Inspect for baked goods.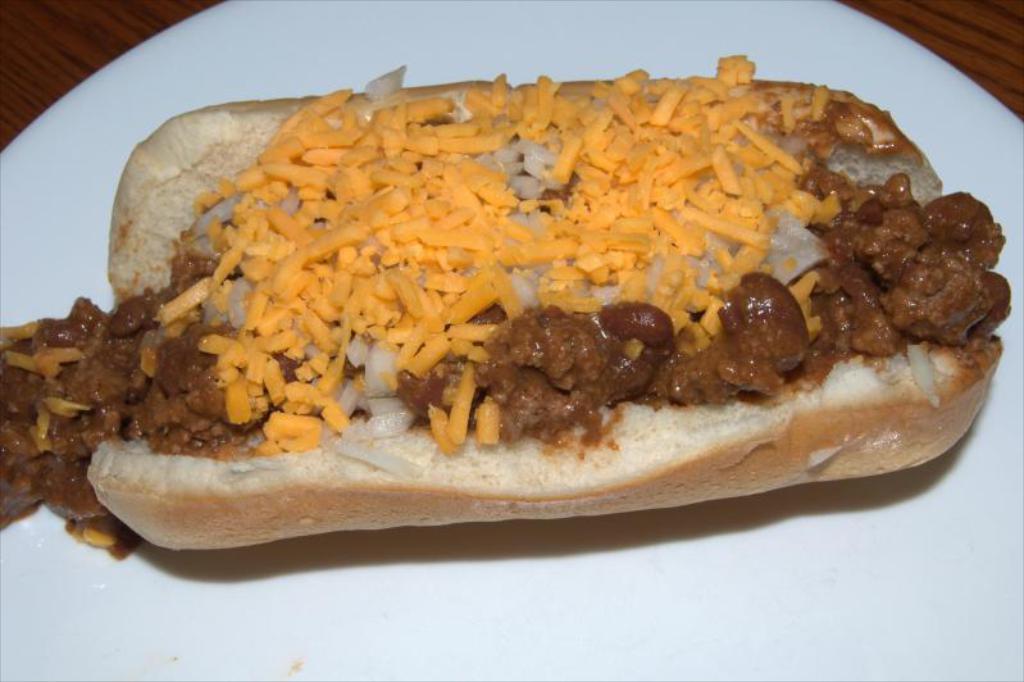
Inspection: [87,72,997,554].
